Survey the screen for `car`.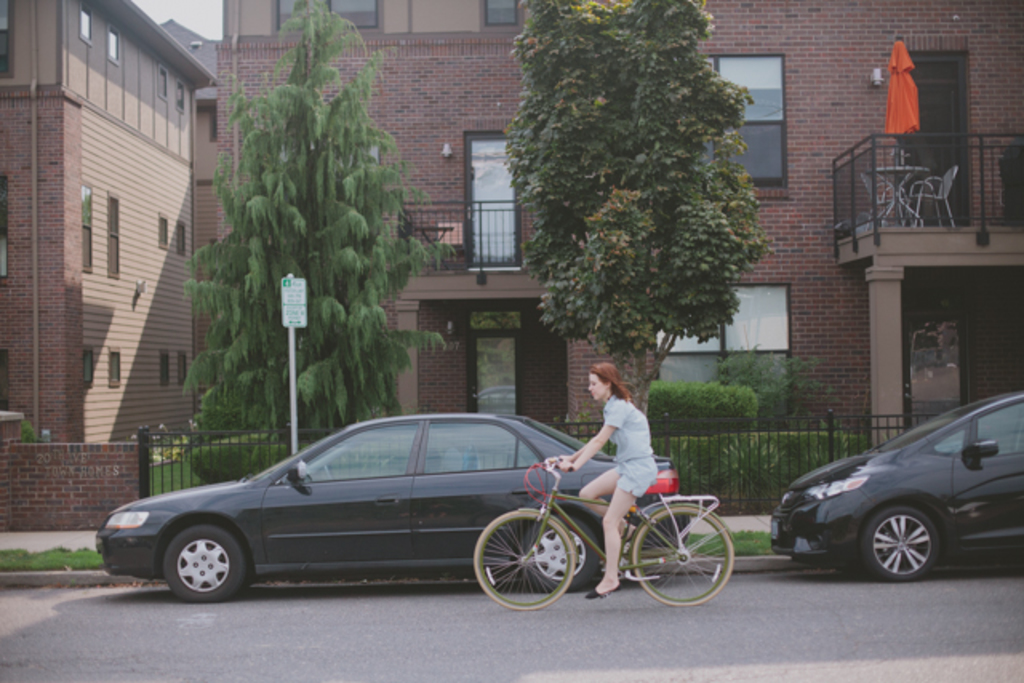
Survey found: box(96, 414, 677, 605).
